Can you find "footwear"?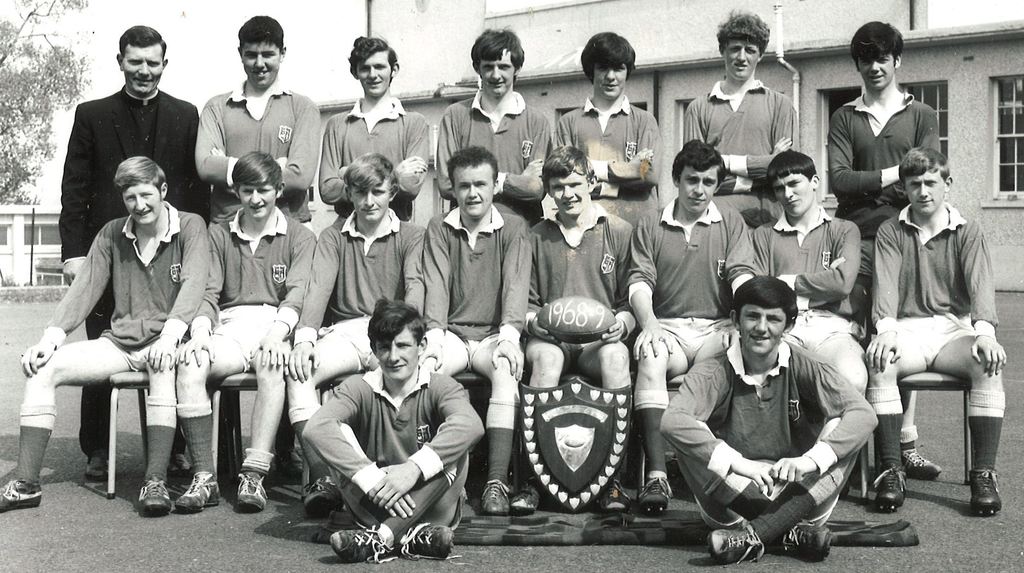
Yes, bounding box: bbox(639, 477, 675, 512).
